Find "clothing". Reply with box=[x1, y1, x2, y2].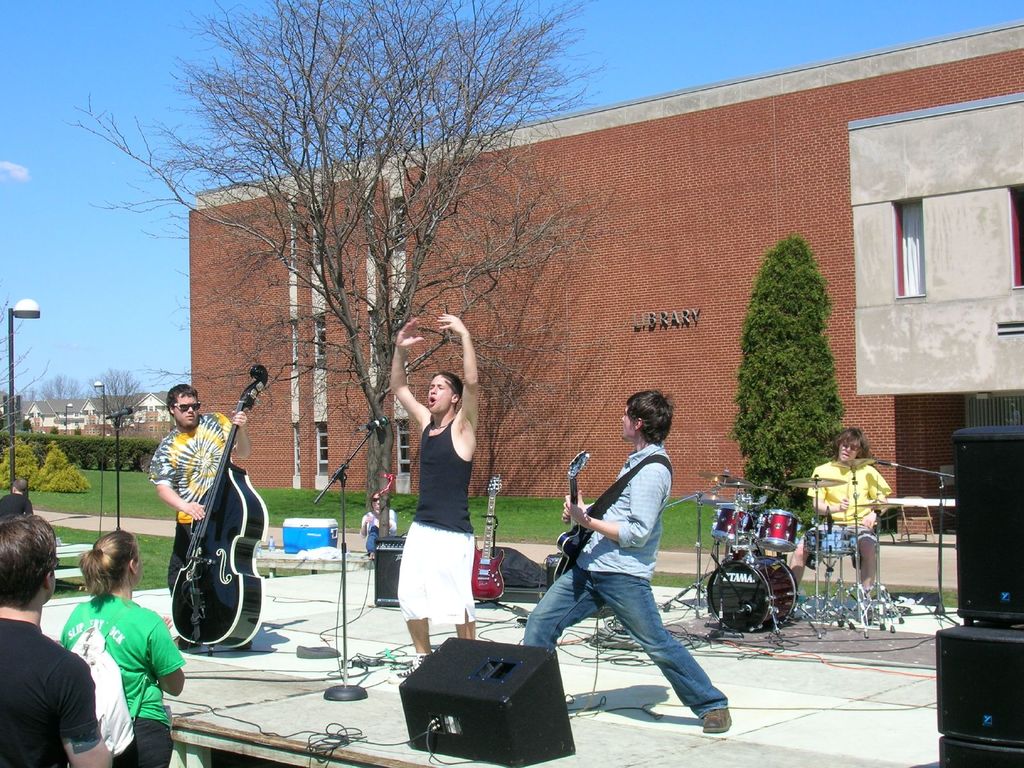
box=[397, 404, 479, 623].
